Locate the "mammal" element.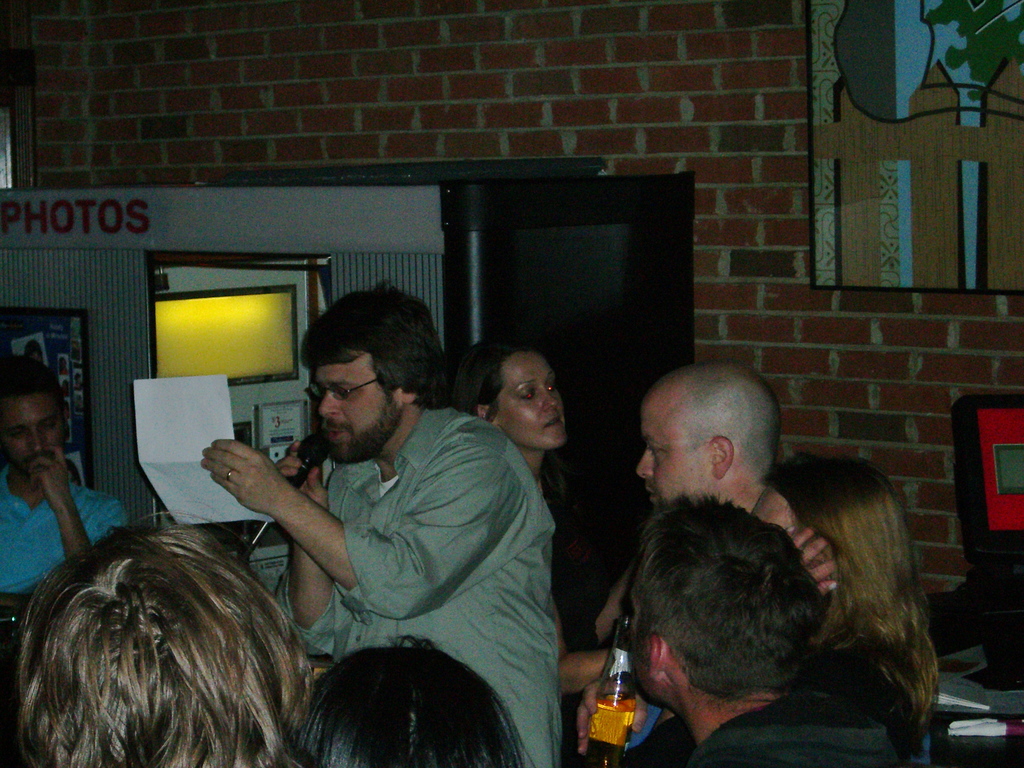
Element bbox: (451,333,615,766).
